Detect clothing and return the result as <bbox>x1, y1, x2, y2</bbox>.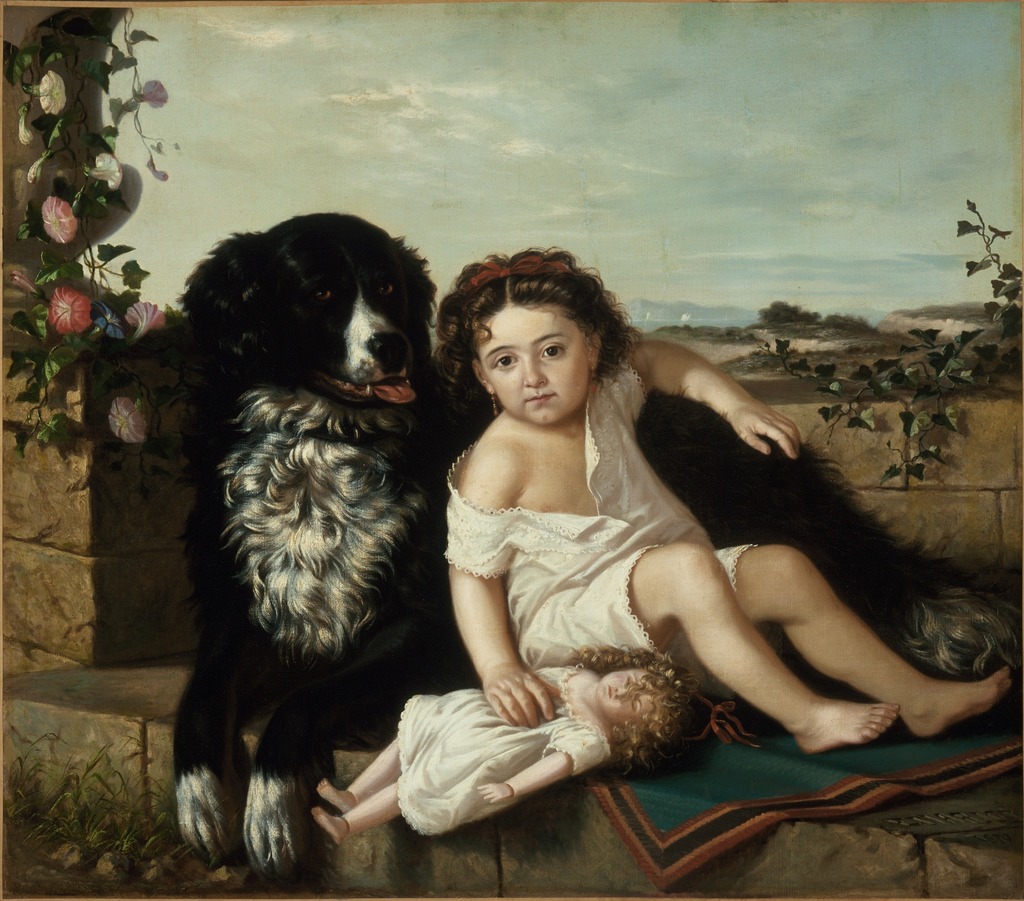
<bbox>351, 667, 644, 834</bbox>.
